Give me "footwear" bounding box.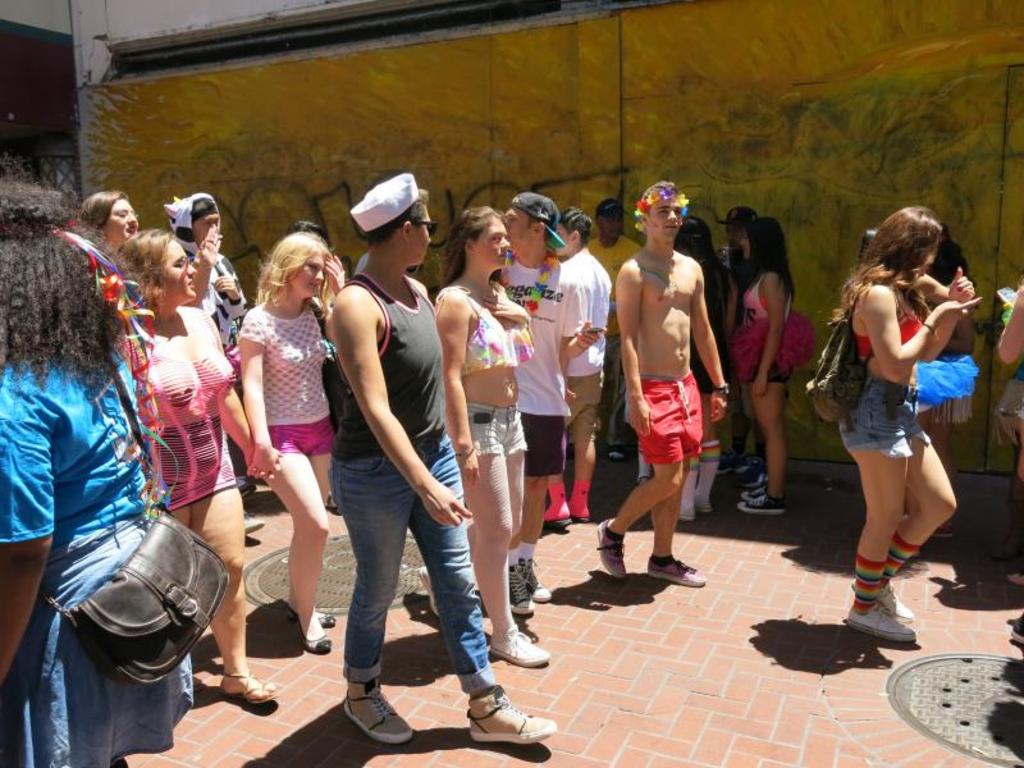
(648,550,703,586).
